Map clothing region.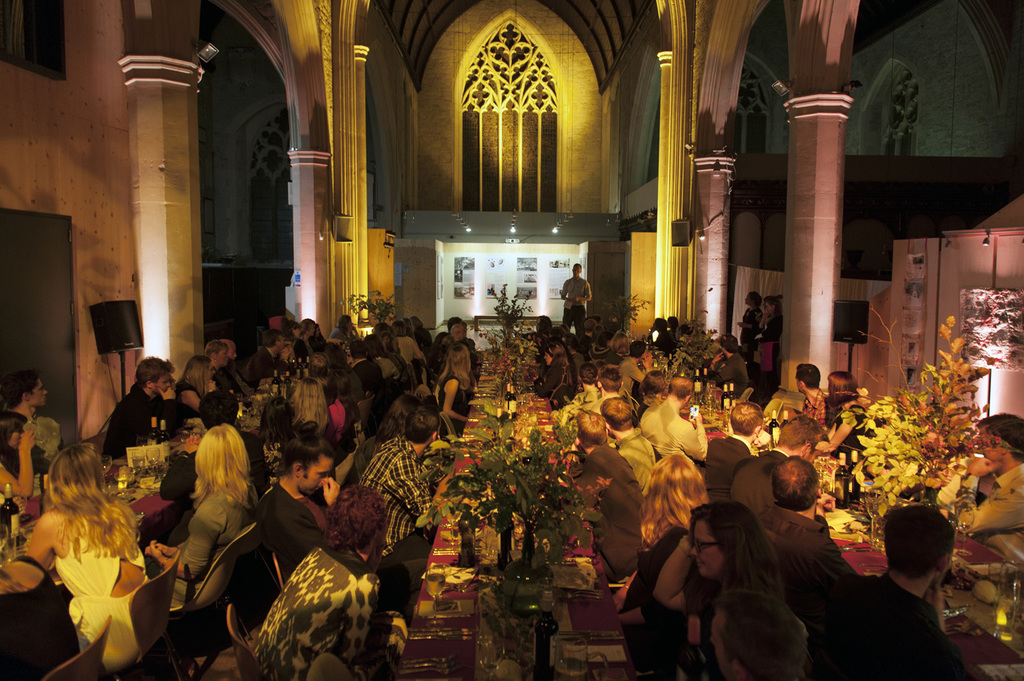
Mapped to bbox(704, 434, 754, 493).
